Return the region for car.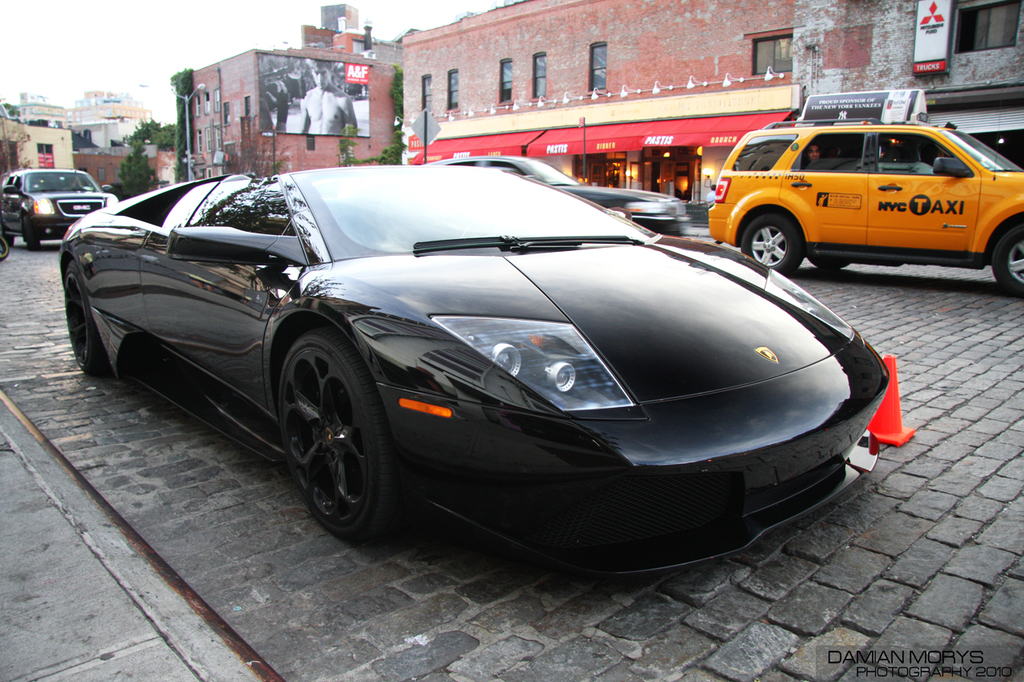
crop(443, 151, 692, 234).
